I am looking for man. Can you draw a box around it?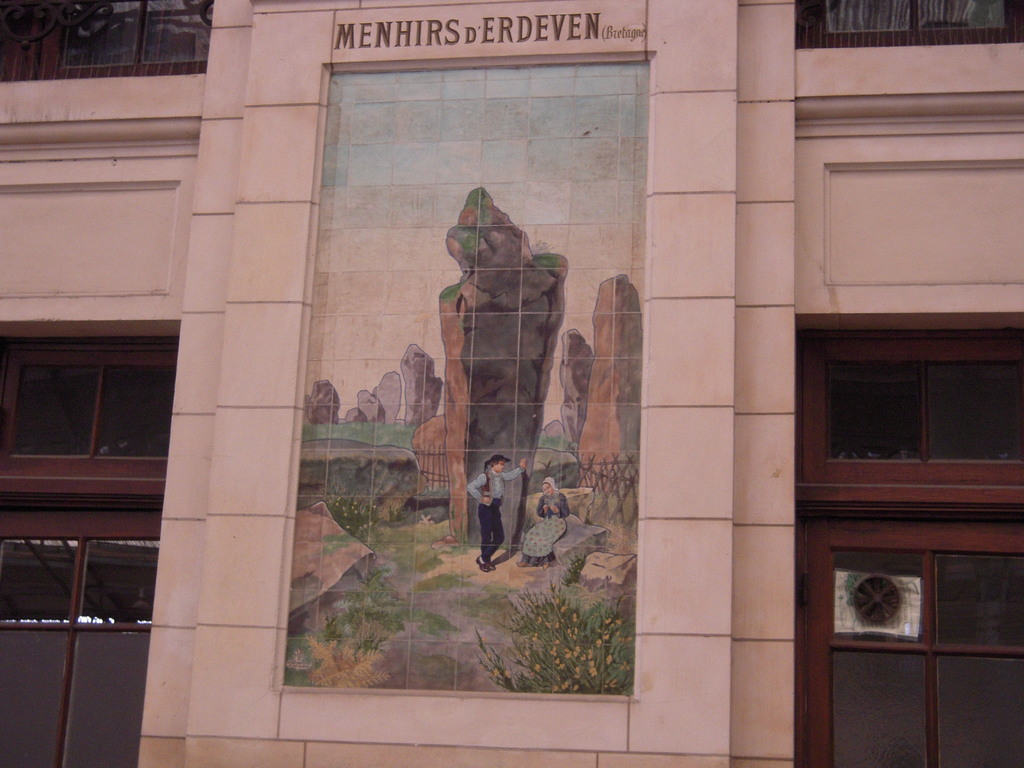
Sure, the bounding box is l=463, t=454, r=527, b=572.
